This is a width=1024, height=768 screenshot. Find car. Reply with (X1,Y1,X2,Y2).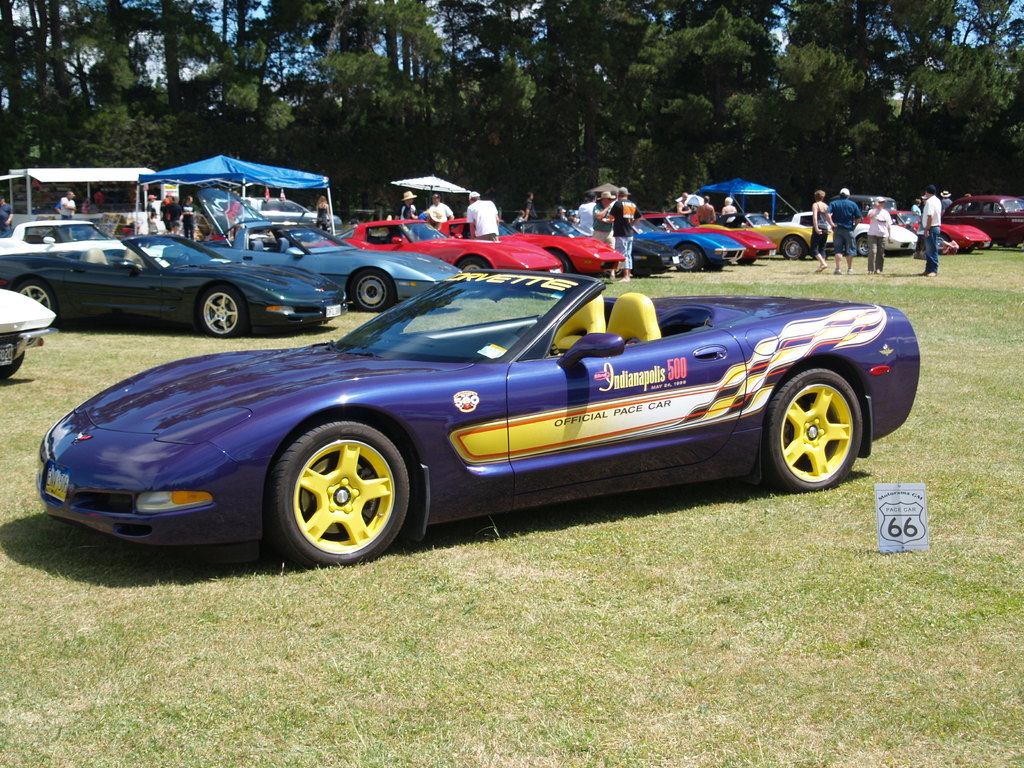
(193,224,461,311).
